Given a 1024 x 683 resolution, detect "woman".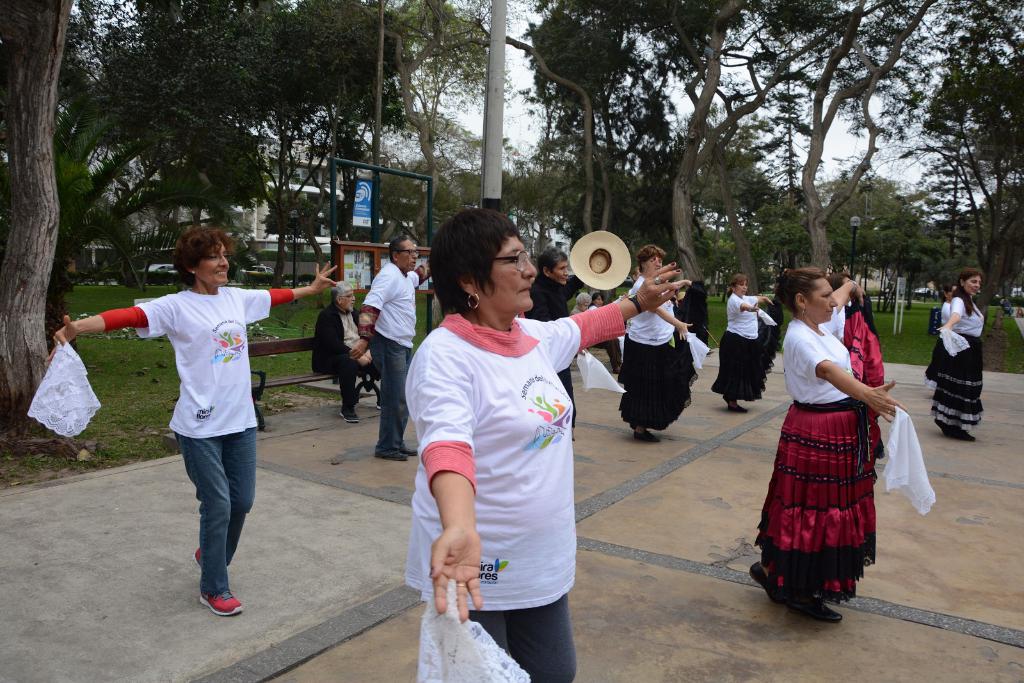
l=55, t=258, r=72, b=316.
